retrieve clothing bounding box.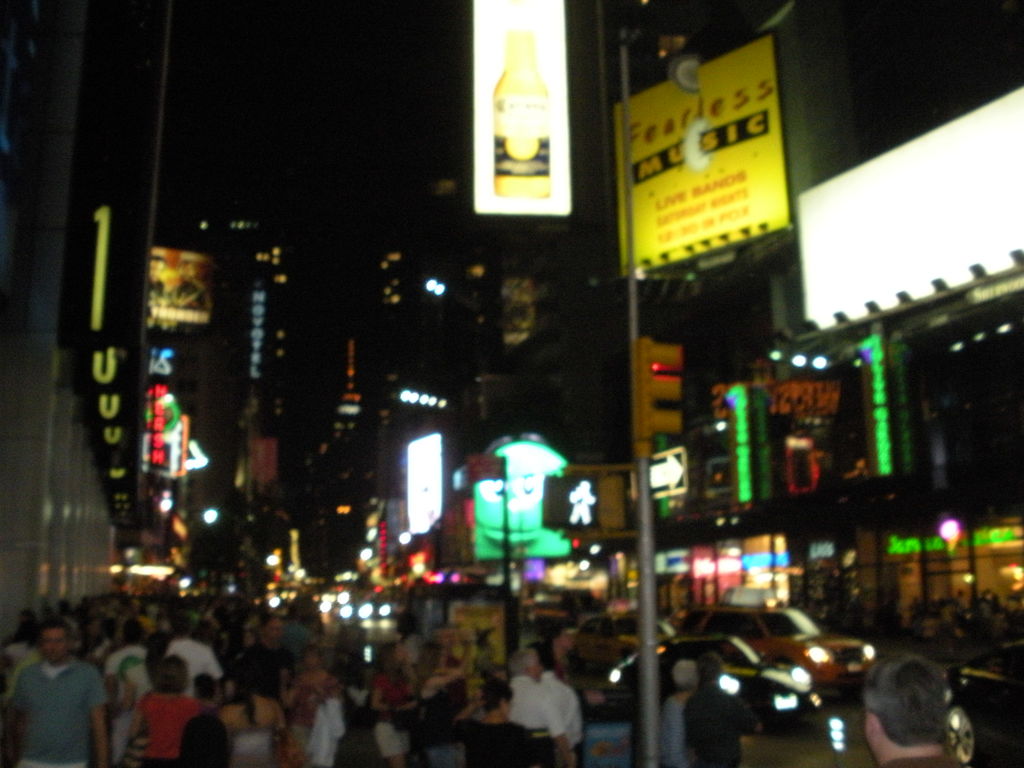
Bounding box: bbox(1, 650, 92, 764).
